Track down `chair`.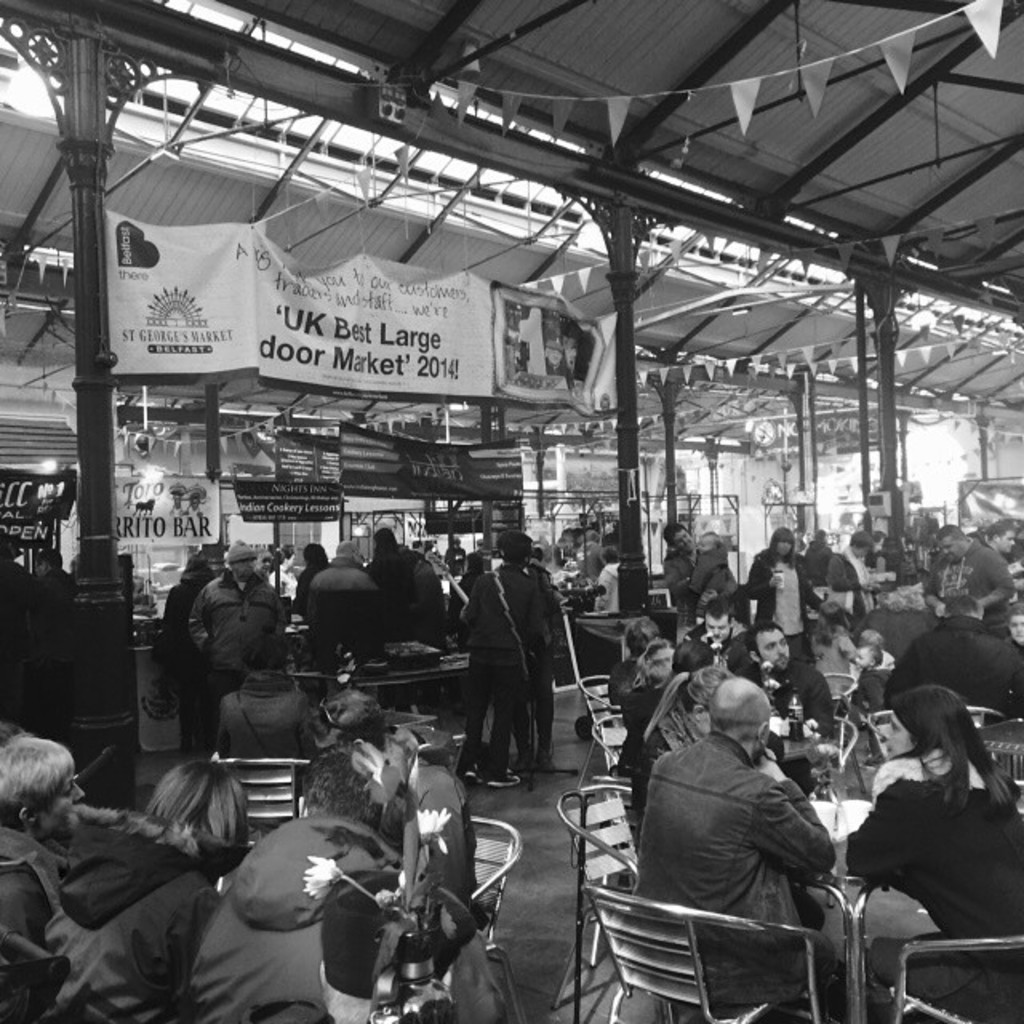
Tracked to left=578, top=717, right=632, bottom=838.
